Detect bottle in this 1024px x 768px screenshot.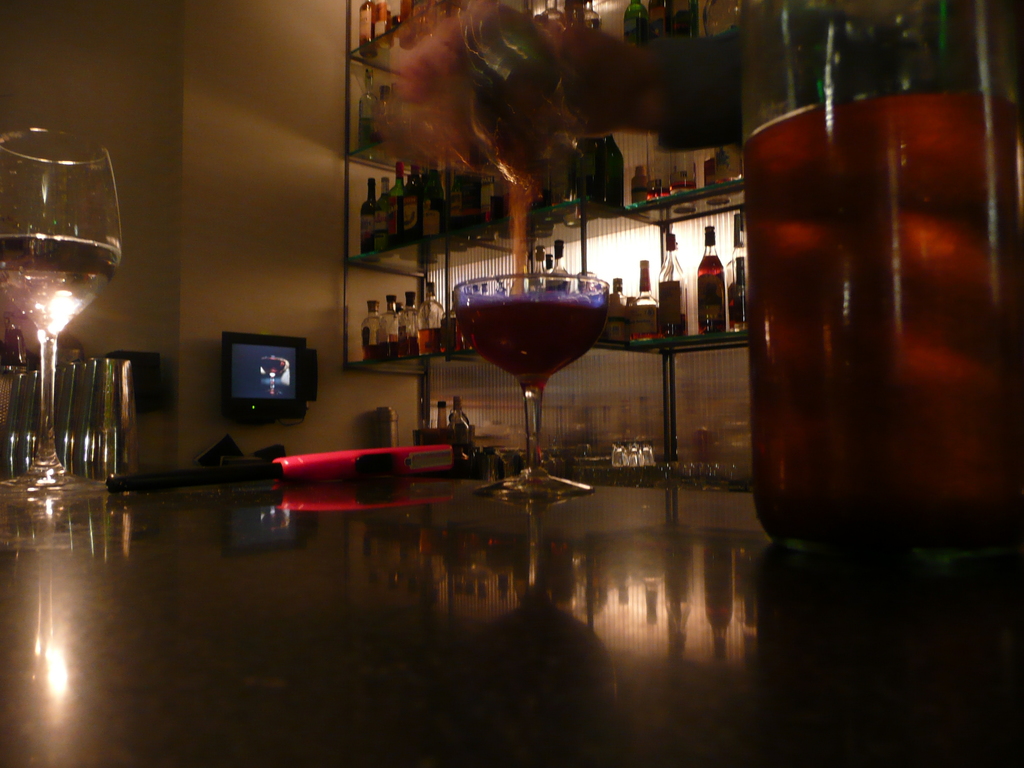
Detection: BBox(694, 223, 727, 333).
